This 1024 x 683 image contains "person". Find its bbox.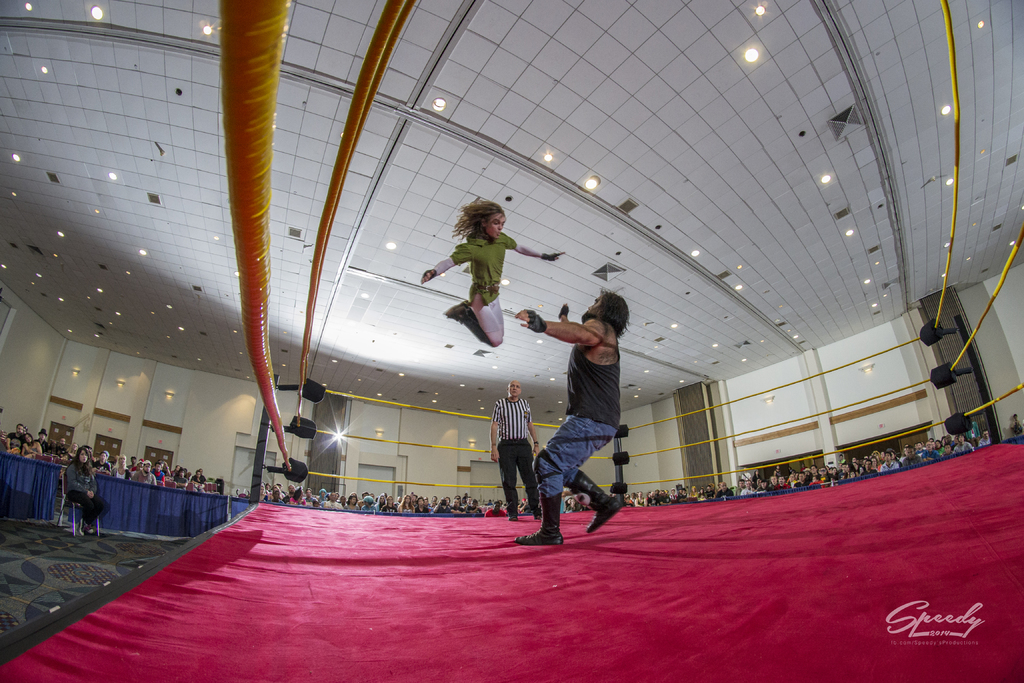
bbox=[57, 437, 65, 454].
